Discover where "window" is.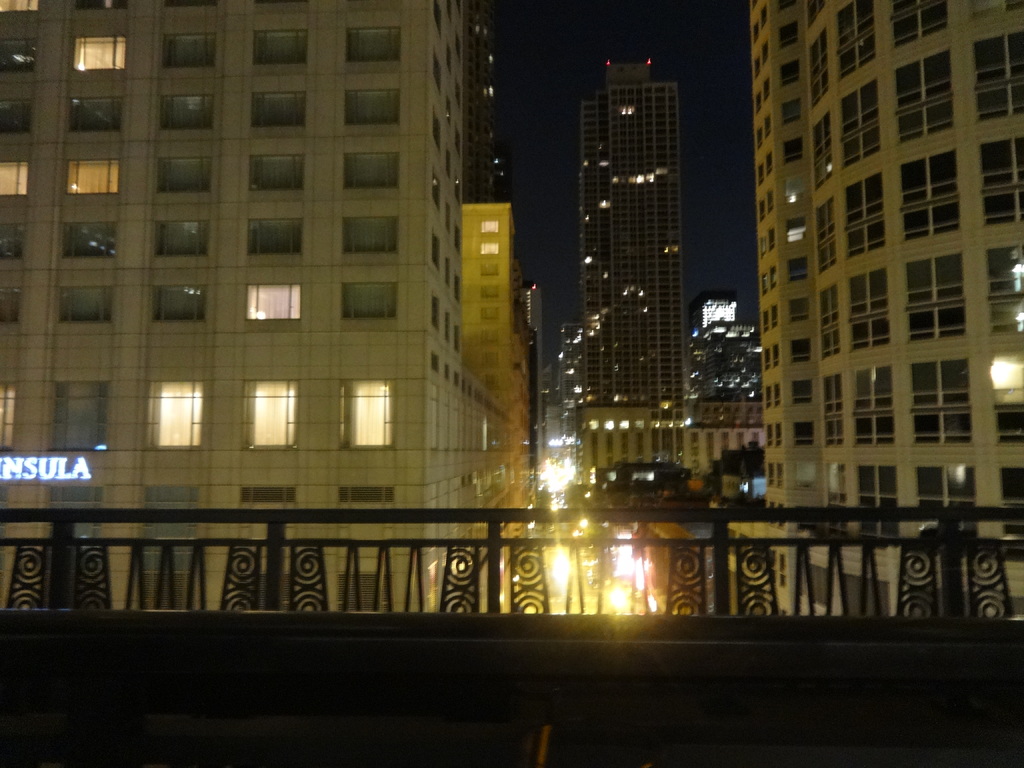
Discovered at box(779, 466, 787, 490).
